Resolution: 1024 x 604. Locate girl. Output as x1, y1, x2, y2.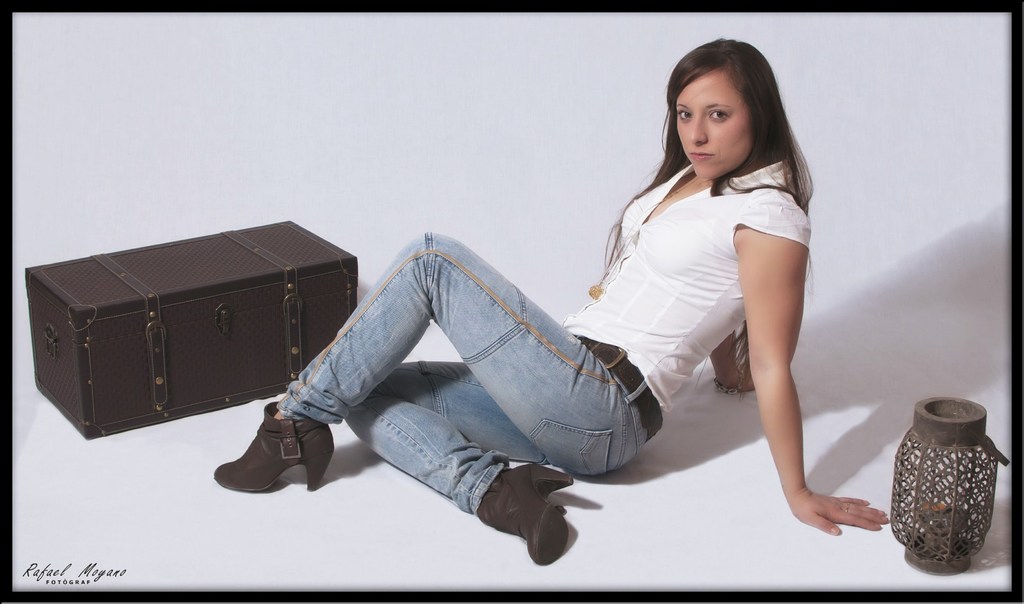
214, 35, 889, 565.
